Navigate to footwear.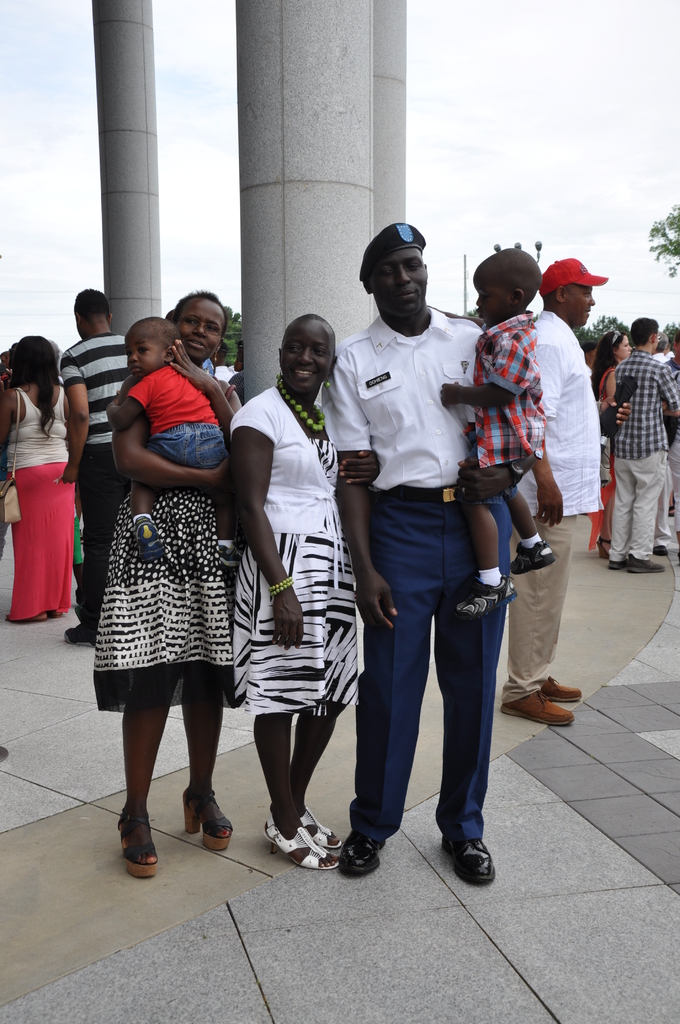
Navigation target: <bbox>595, 535, 611, 561</bbox>.
